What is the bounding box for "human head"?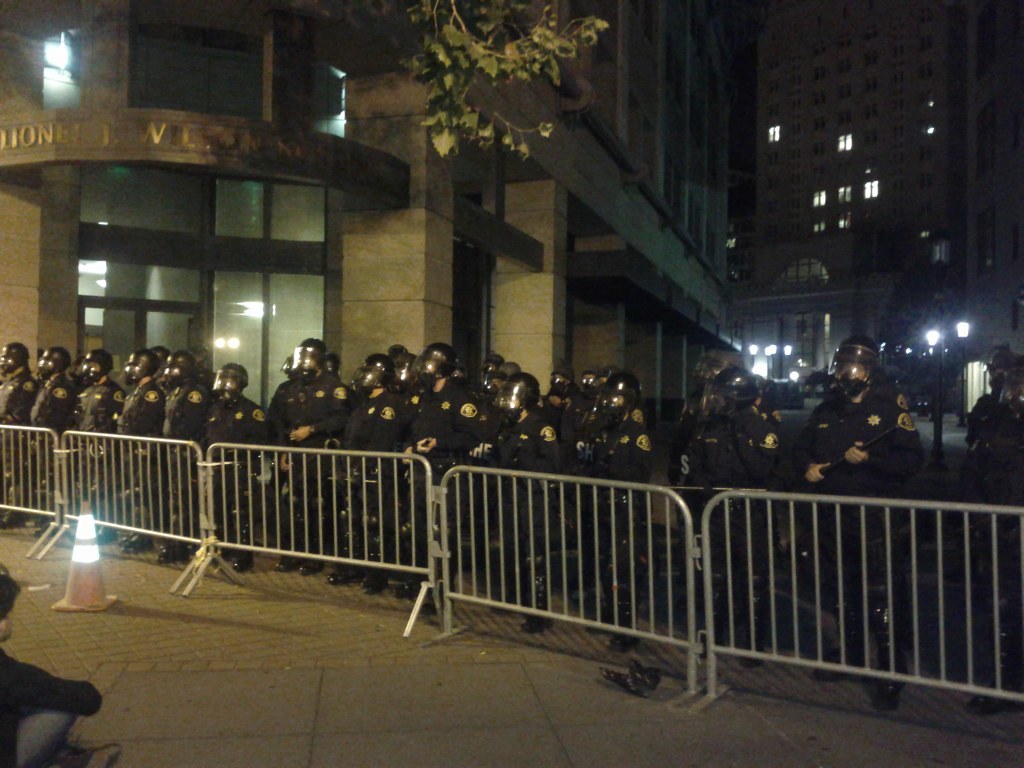
<bbox>755, 372, 764, 397</bbox>.
